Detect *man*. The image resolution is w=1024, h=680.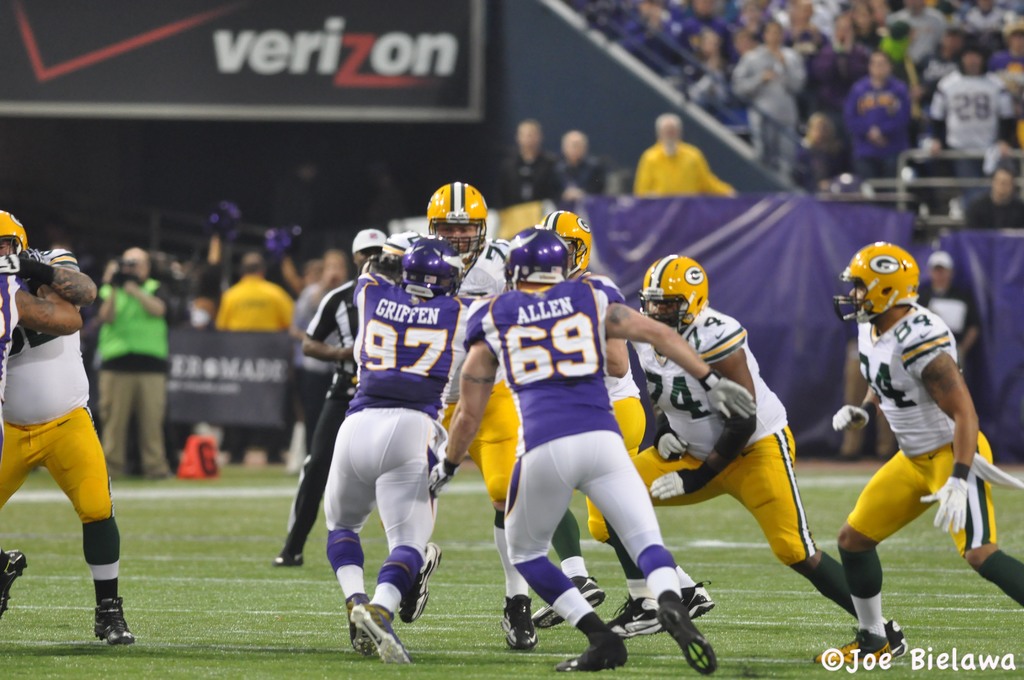
321,234,475,665.
